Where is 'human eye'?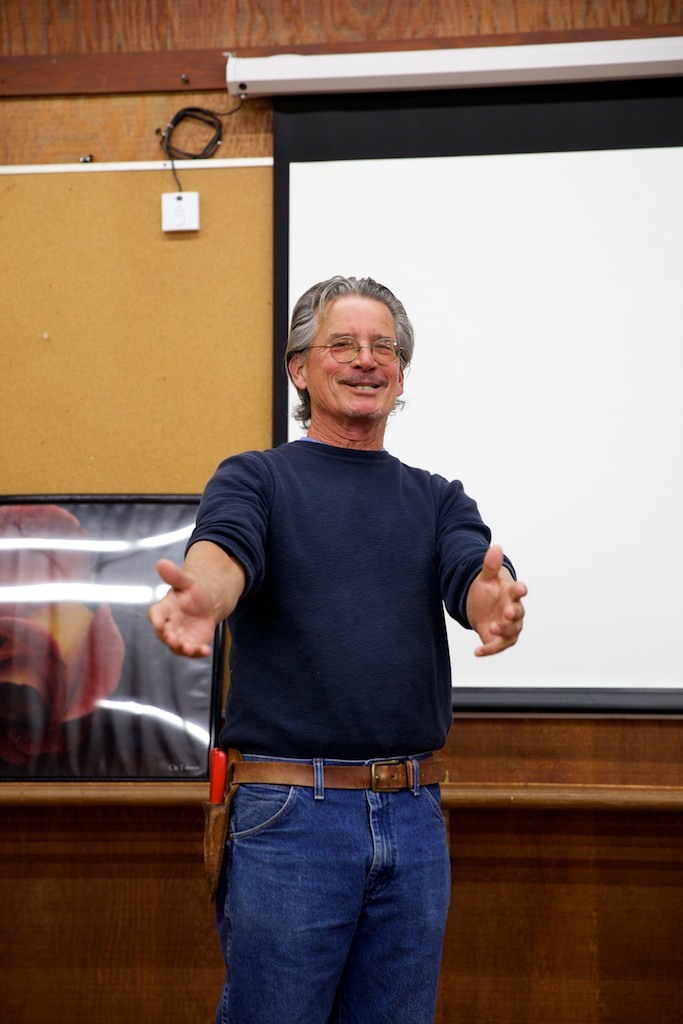
324/333/356/349.
